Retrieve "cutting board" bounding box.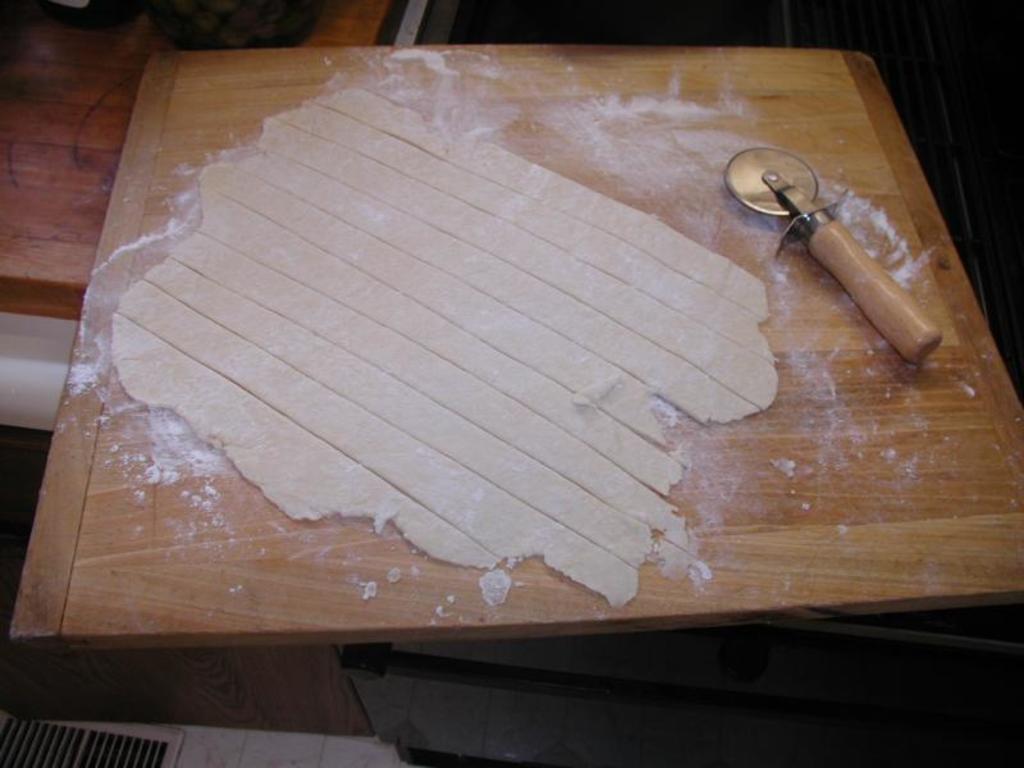
Bounding box: [x1=0, y1=41, x2=1023, y2=657].
